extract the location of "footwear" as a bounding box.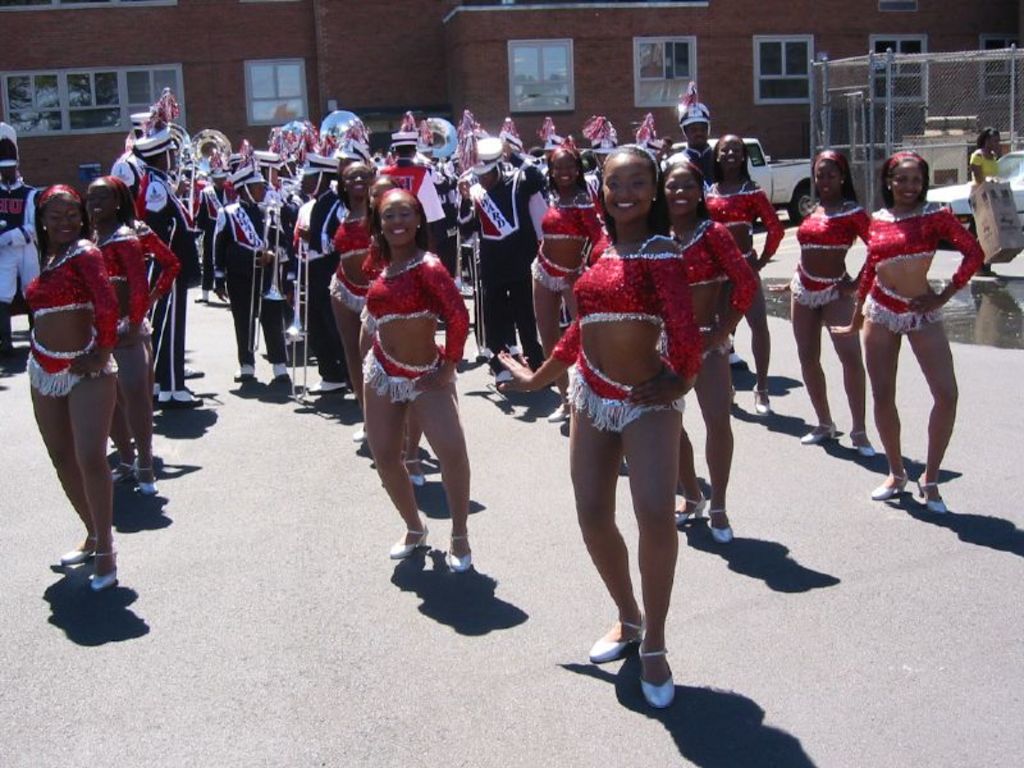
(x1=714, y1=500, x2=739, y2=541).
